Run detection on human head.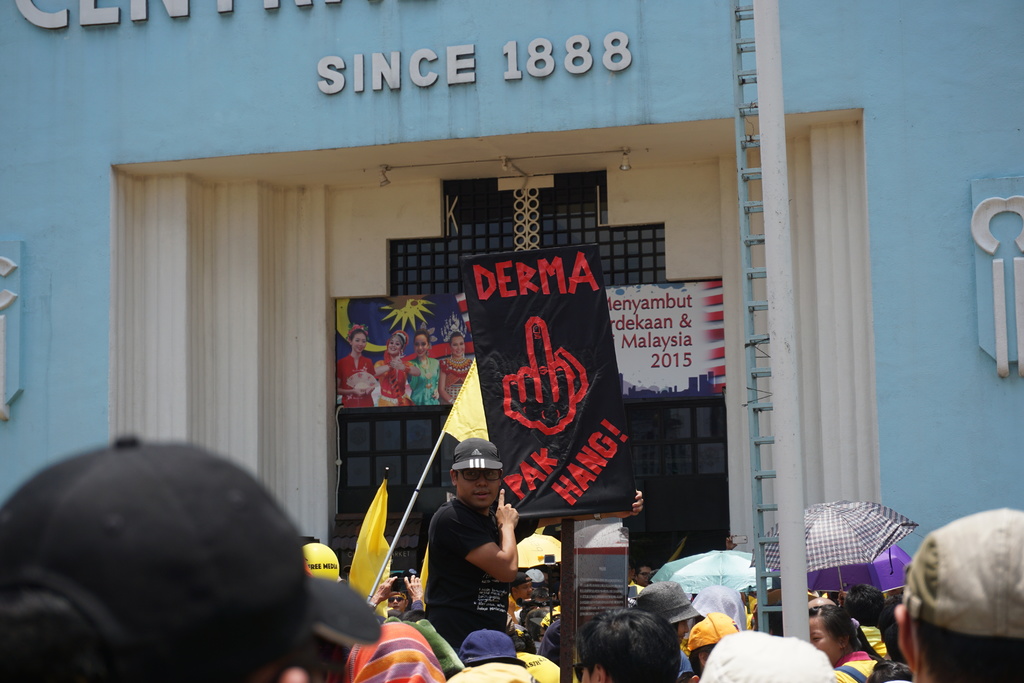
Result: (342, 623, 447, 682).
